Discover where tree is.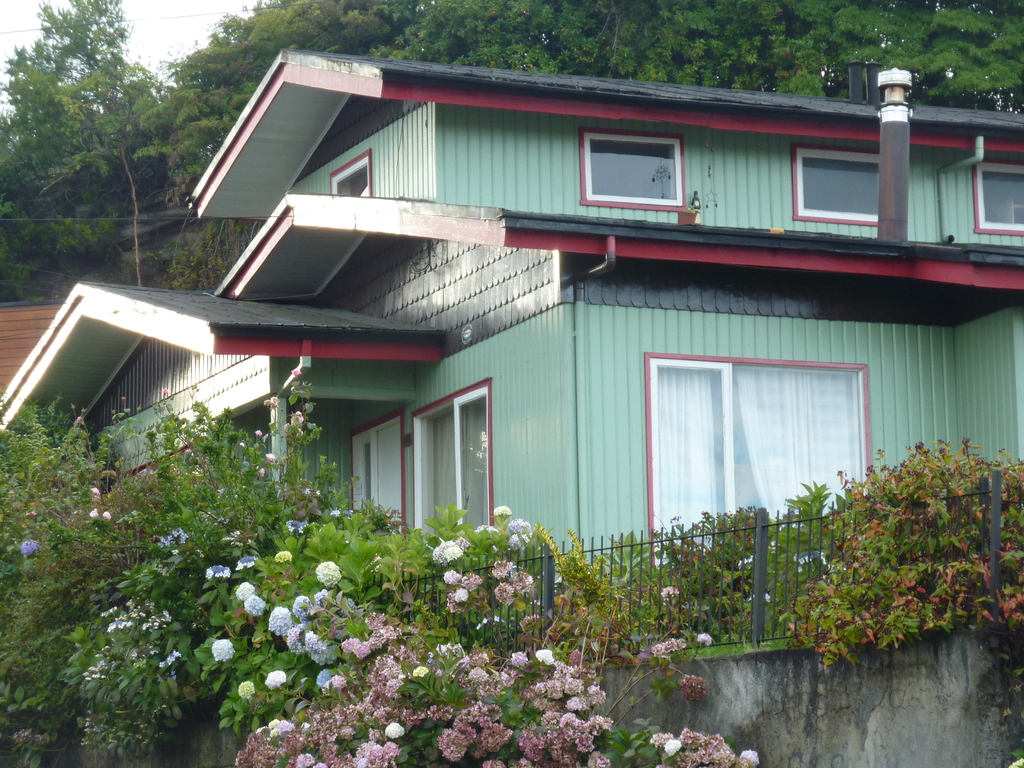
Discovered at [left=628, top=0, right=842, bottom=104].
